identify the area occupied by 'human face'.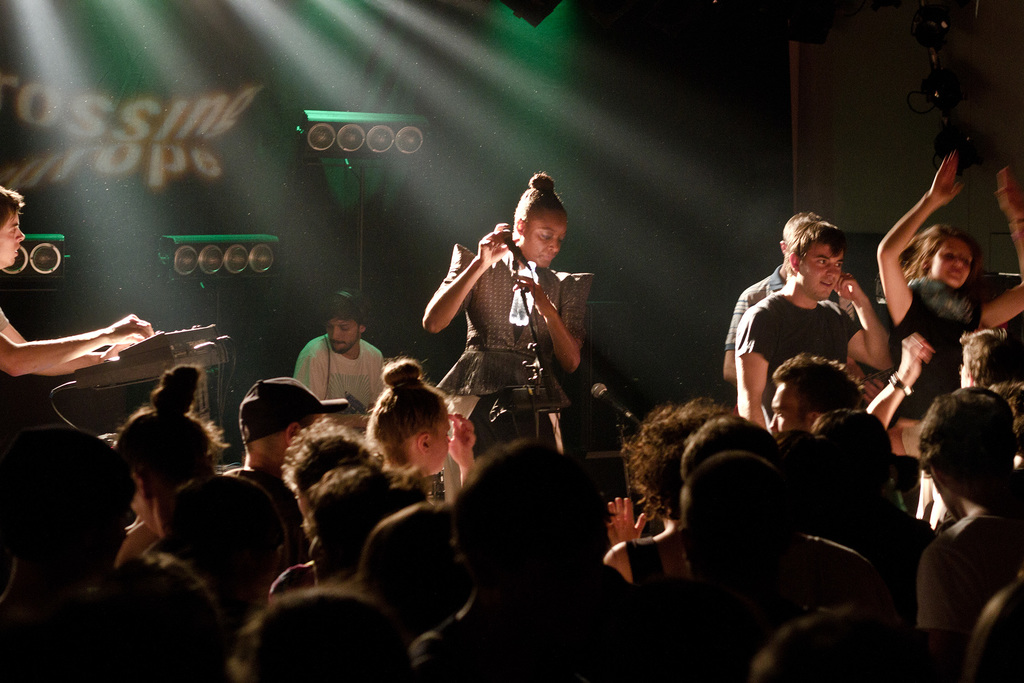
Area: pyautogui.locateOnScreen(930, 242, 975, 285).
